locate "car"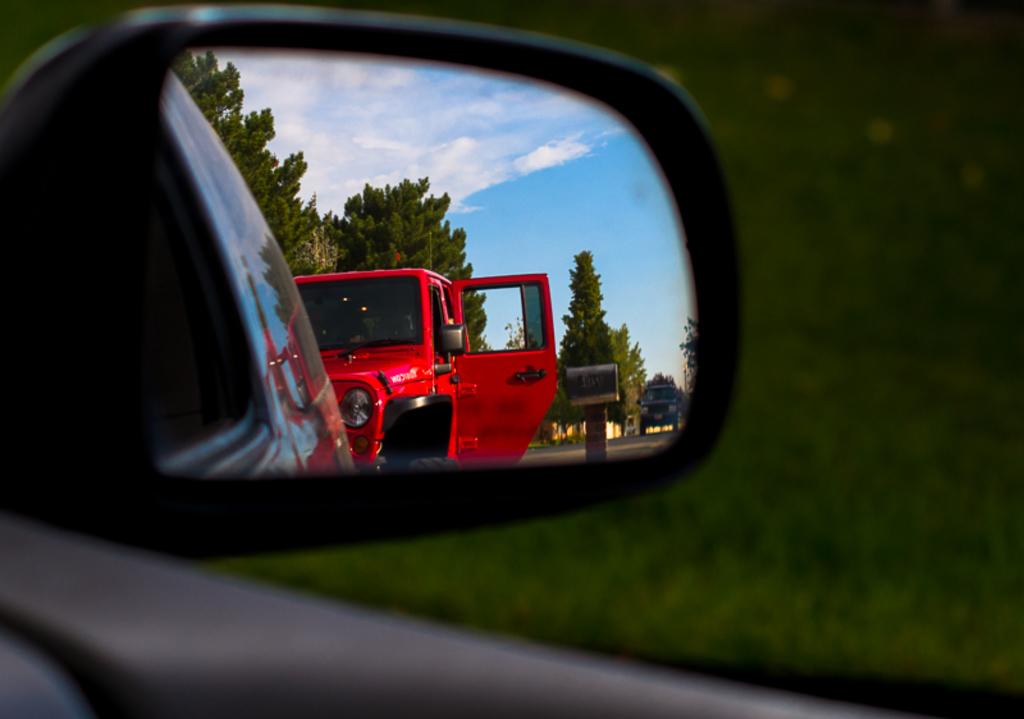
x1=152, y1=70, x2=356, y2=471
